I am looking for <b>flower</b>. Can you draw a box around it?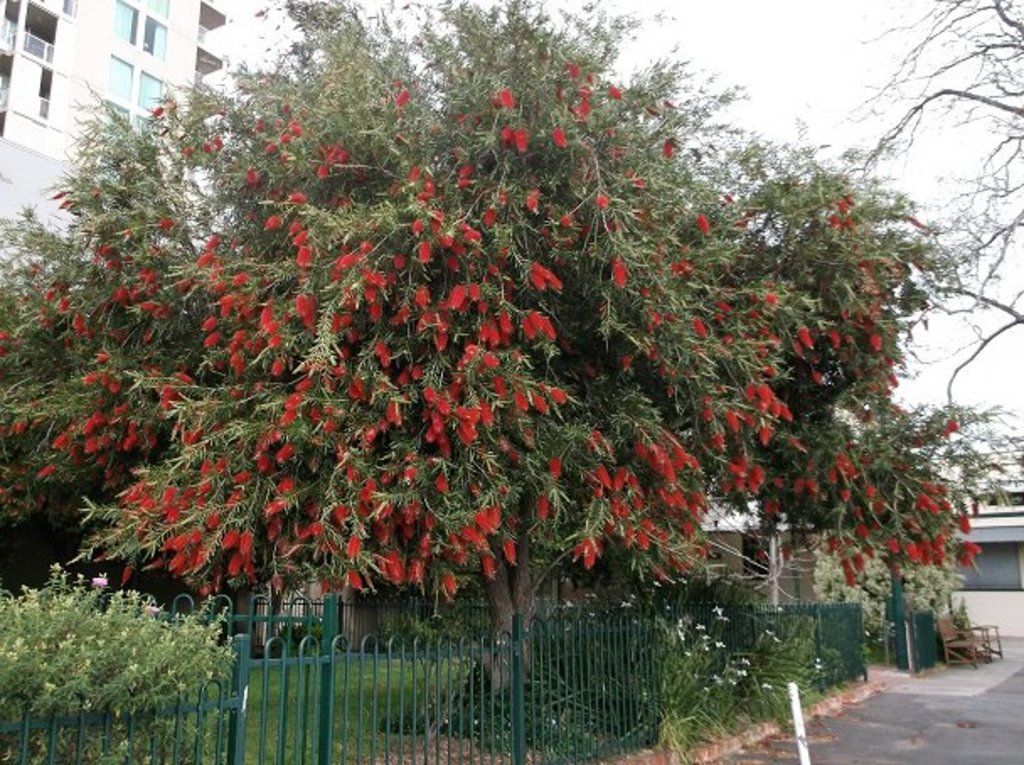
Sure, the bounding box is (left=827, top=327, right=839, bottom=349).
